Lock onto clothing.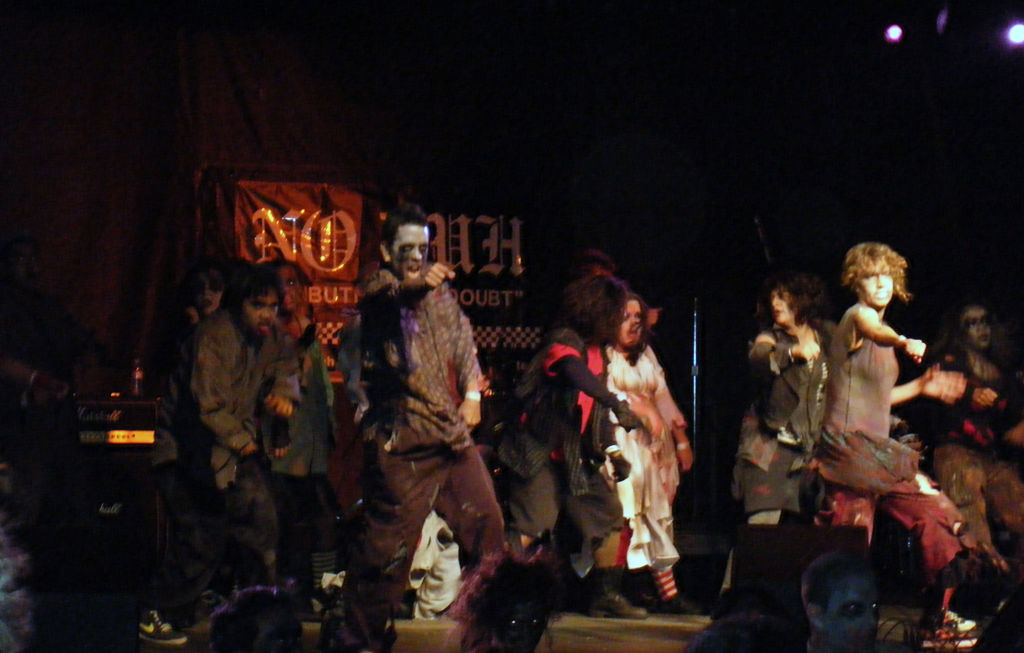
Locked: detection(155, 305, 301, 583).
